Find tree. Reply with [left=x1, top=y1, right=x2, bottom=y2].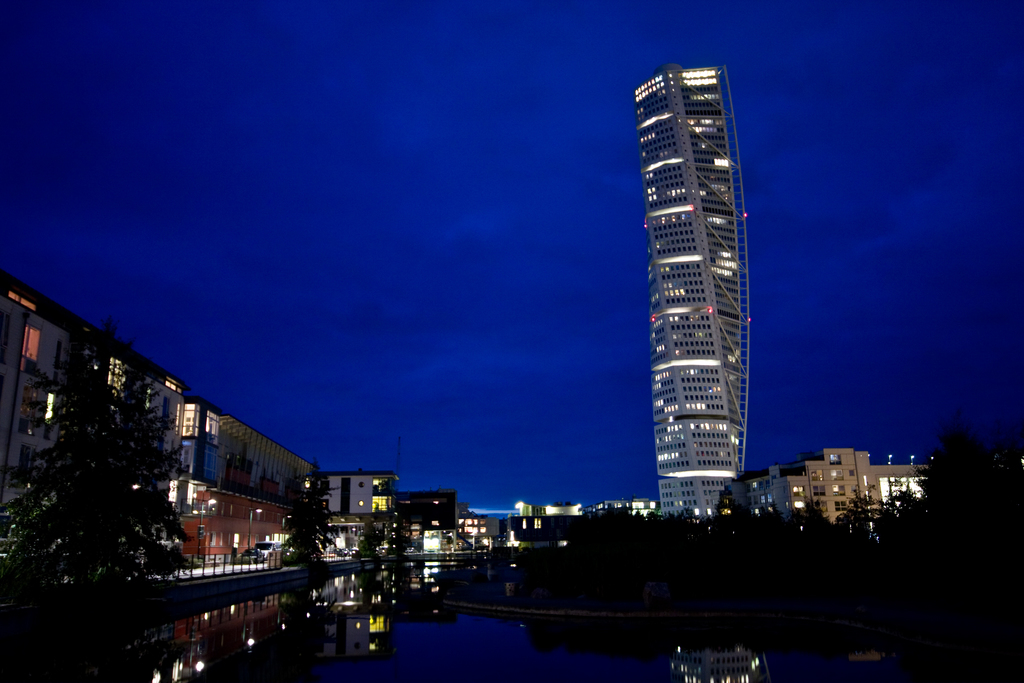
[left=289, top=462, right=335, bottom=558].
